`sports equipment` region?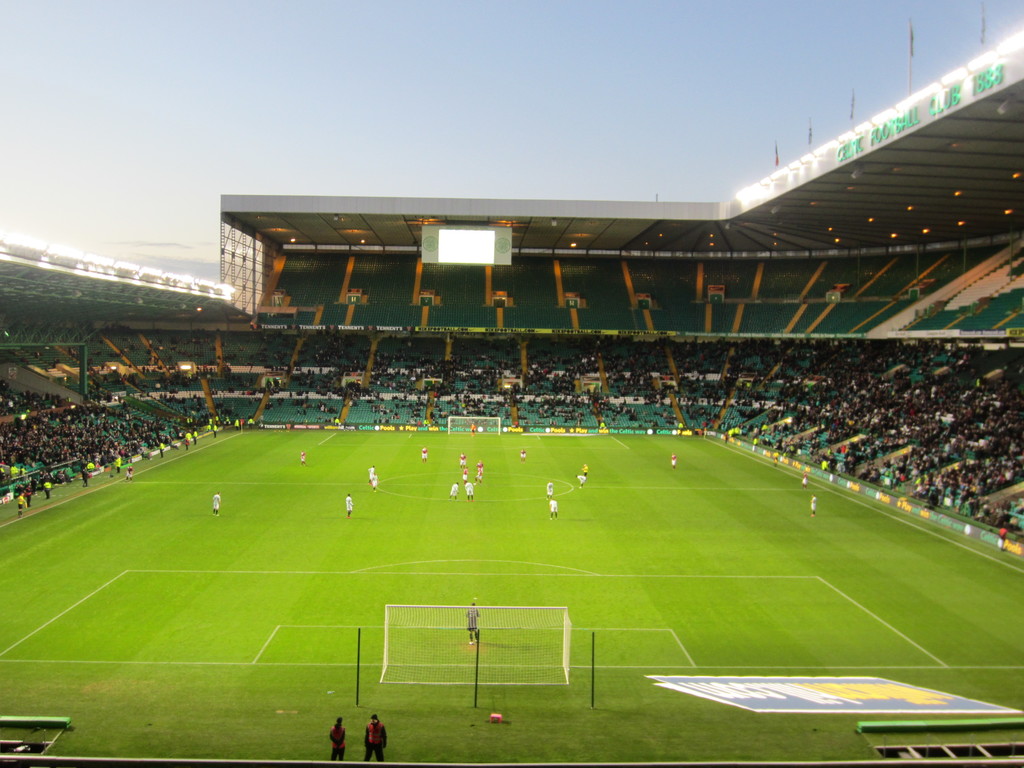
379,602,581,688
